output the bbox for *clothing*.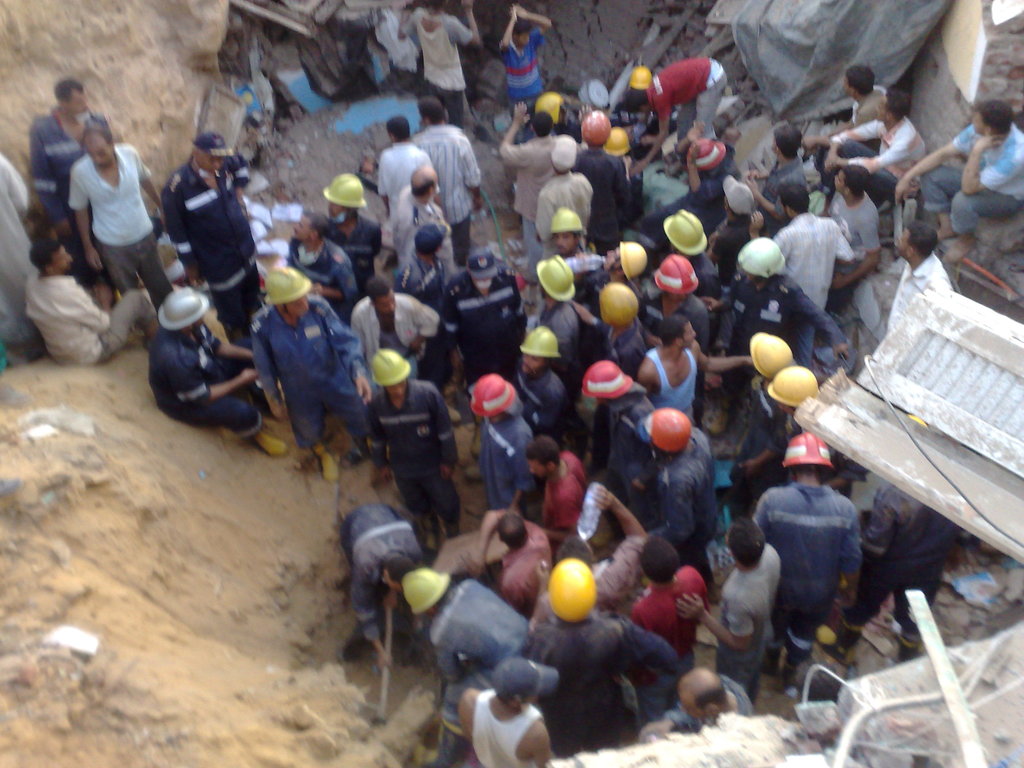
[left=652, top=421, right=739, bottom=606].
